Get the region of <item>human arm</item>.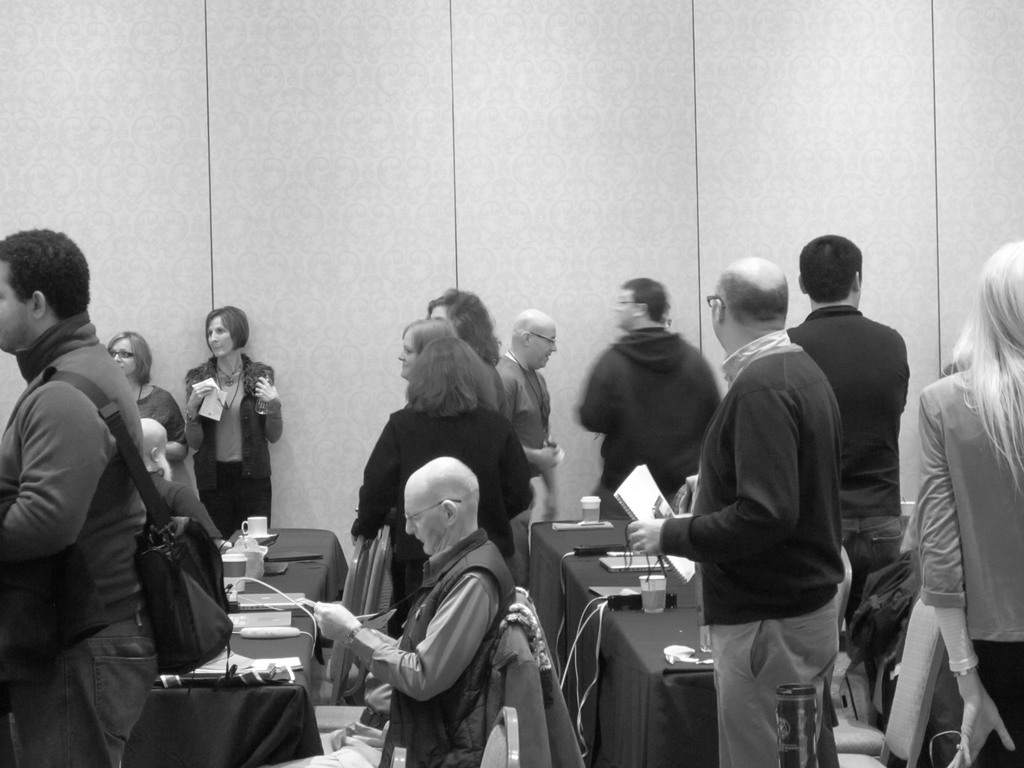
[x1=628, y1=368, x2=797, y2=556].
